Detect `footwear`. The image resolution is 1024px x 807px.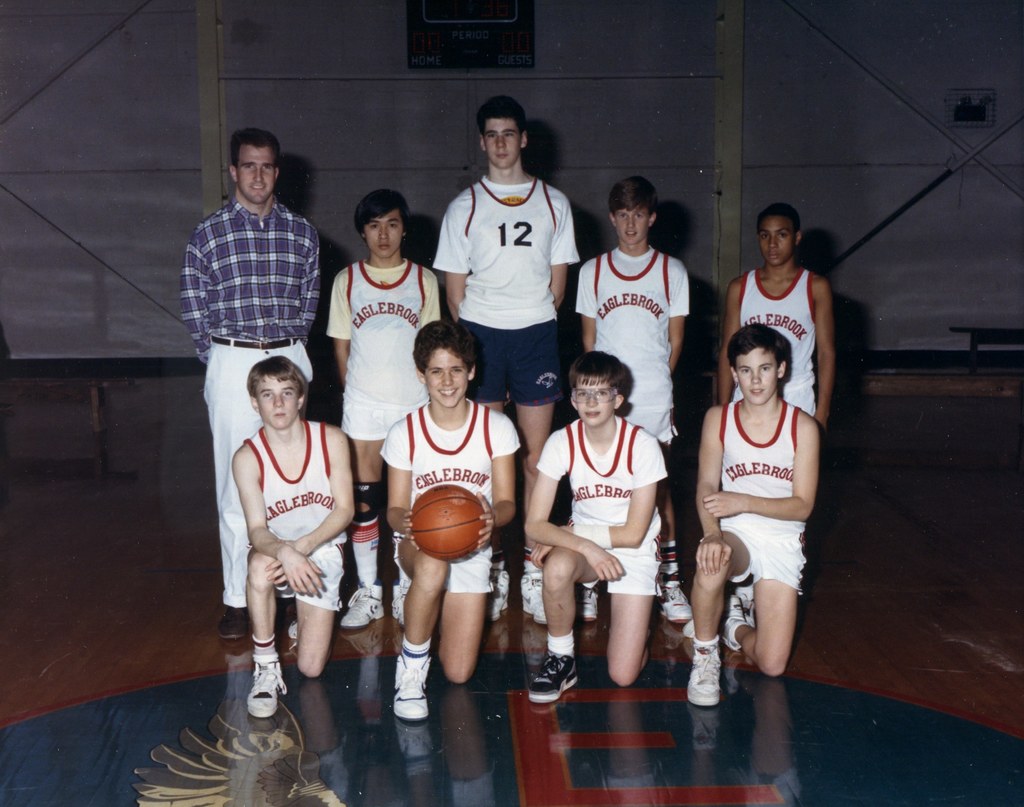
locate(687, 630, 717, 708).
